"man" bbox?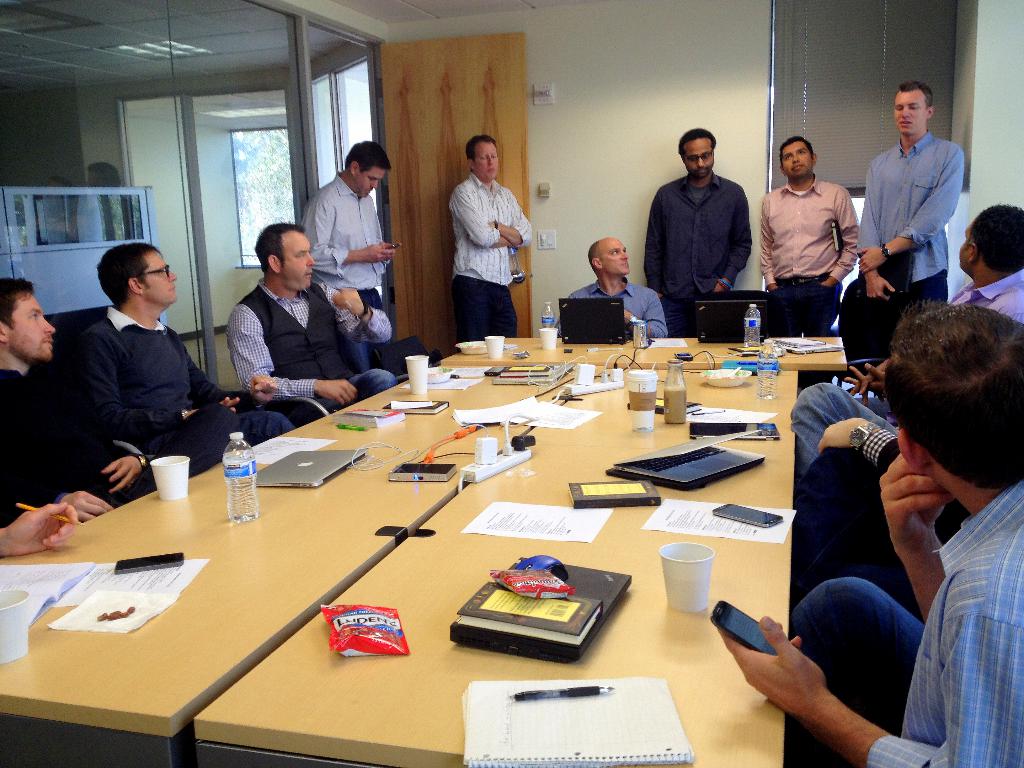
[792,198,1023,484]
